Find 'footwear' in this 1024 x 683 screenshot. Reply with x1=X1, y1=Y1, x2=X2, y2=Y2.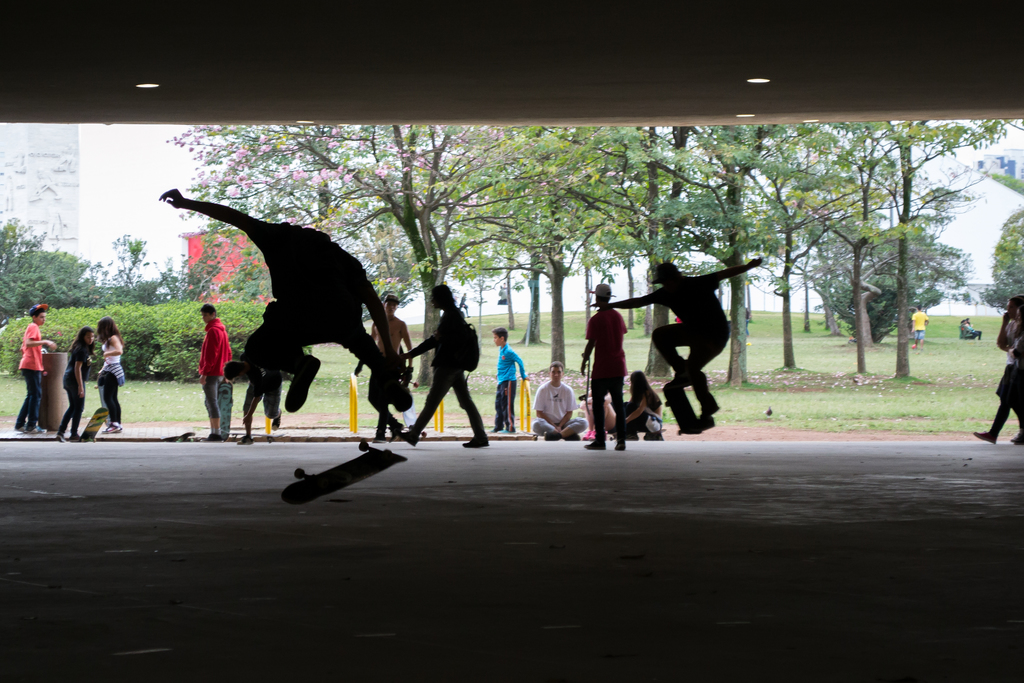
x1=541, y1=430, x2=560, y2=441.
